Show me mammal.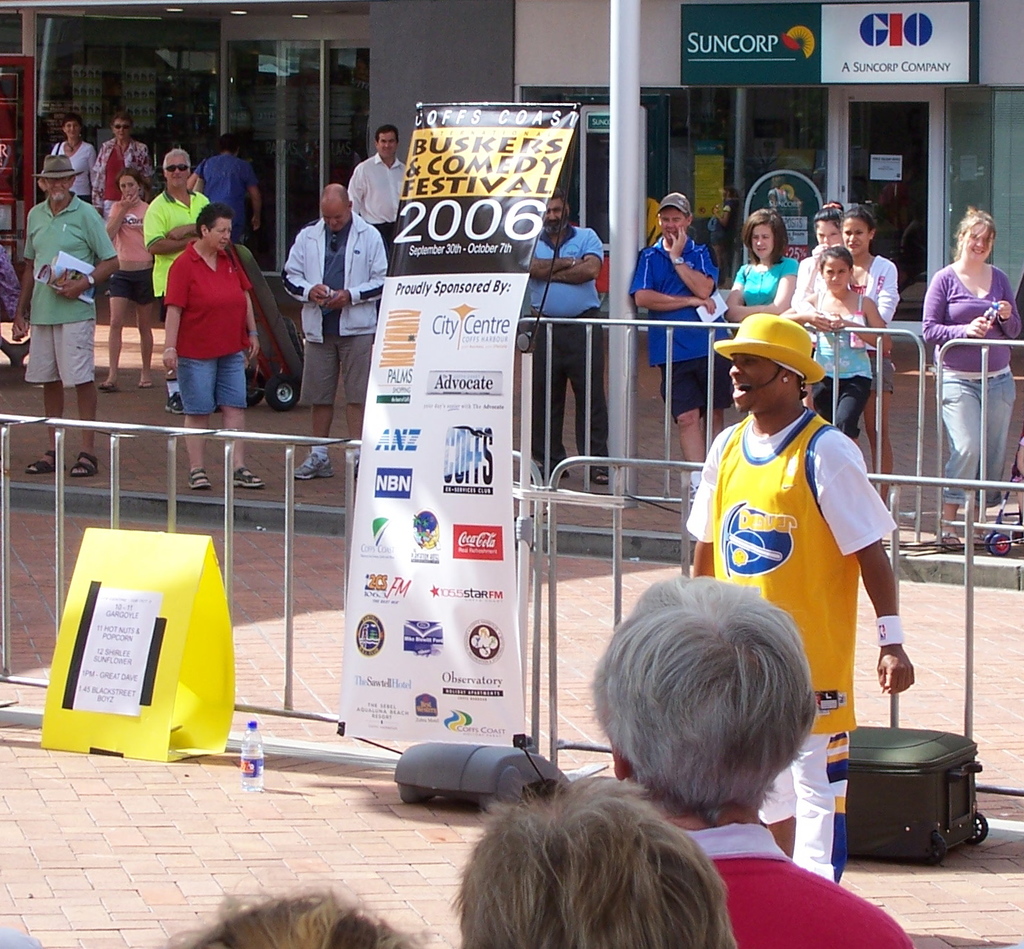
mammal is here: 52:116:100:209.
